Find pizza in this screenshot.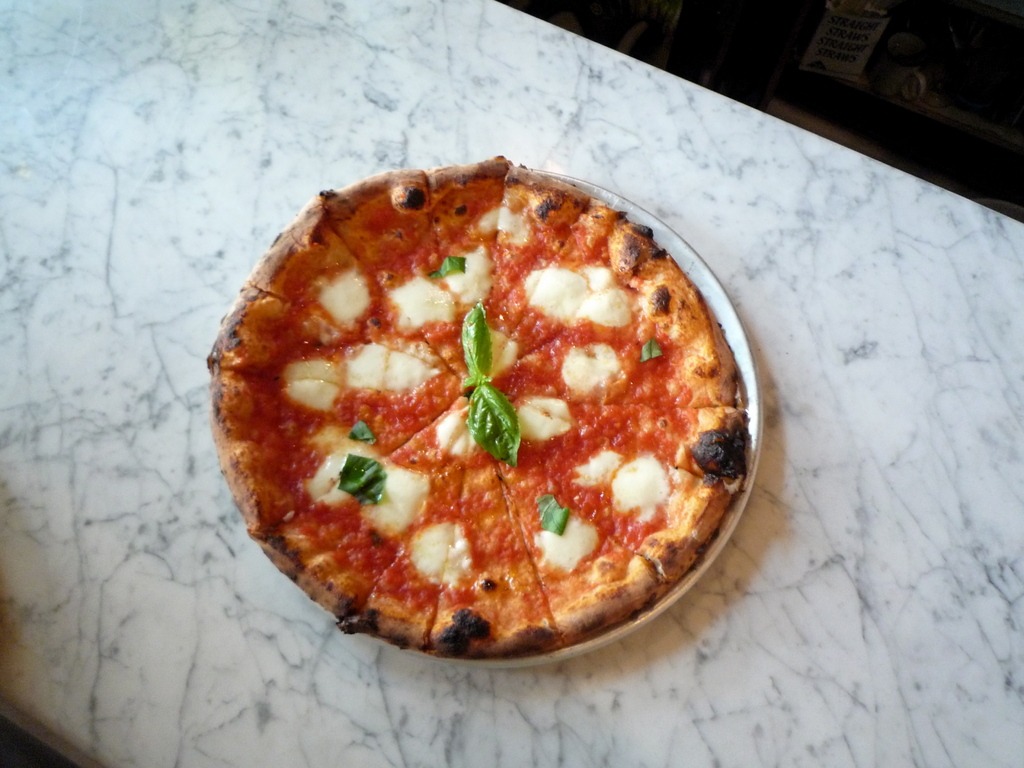
The bounding box for pizza is x1=351 y1=454 x2=460 y2=644.
